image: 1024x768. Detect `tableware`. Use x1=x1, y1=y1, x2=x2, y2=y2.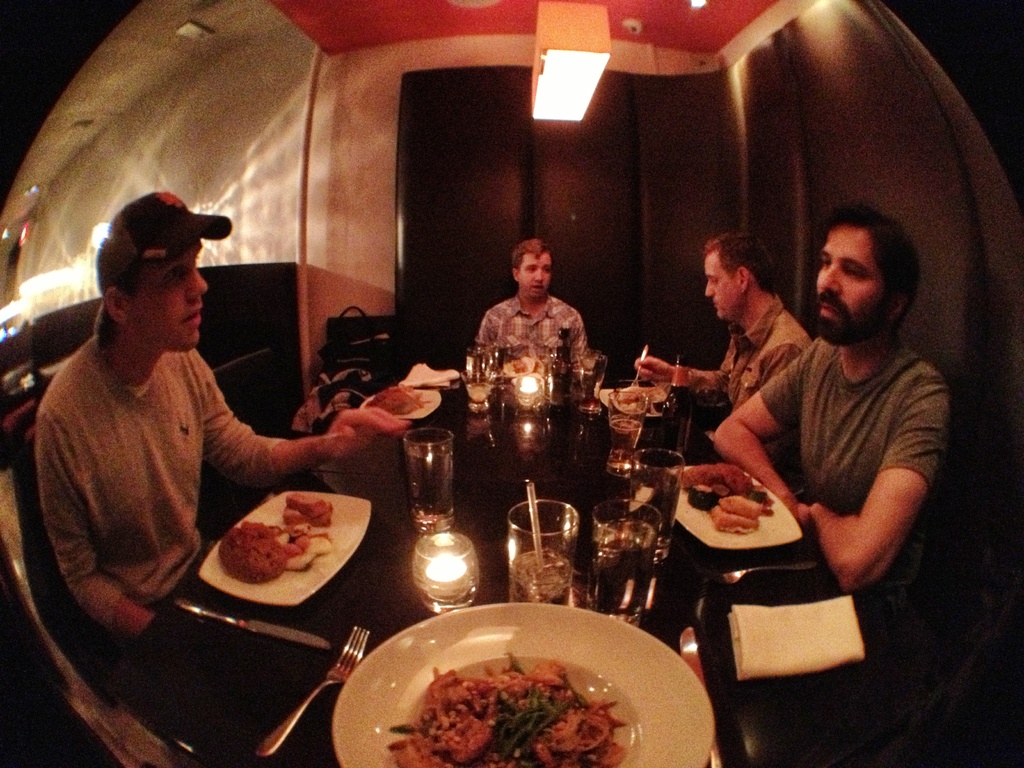
x1=677, y1=625, x2=724, y2=767.
